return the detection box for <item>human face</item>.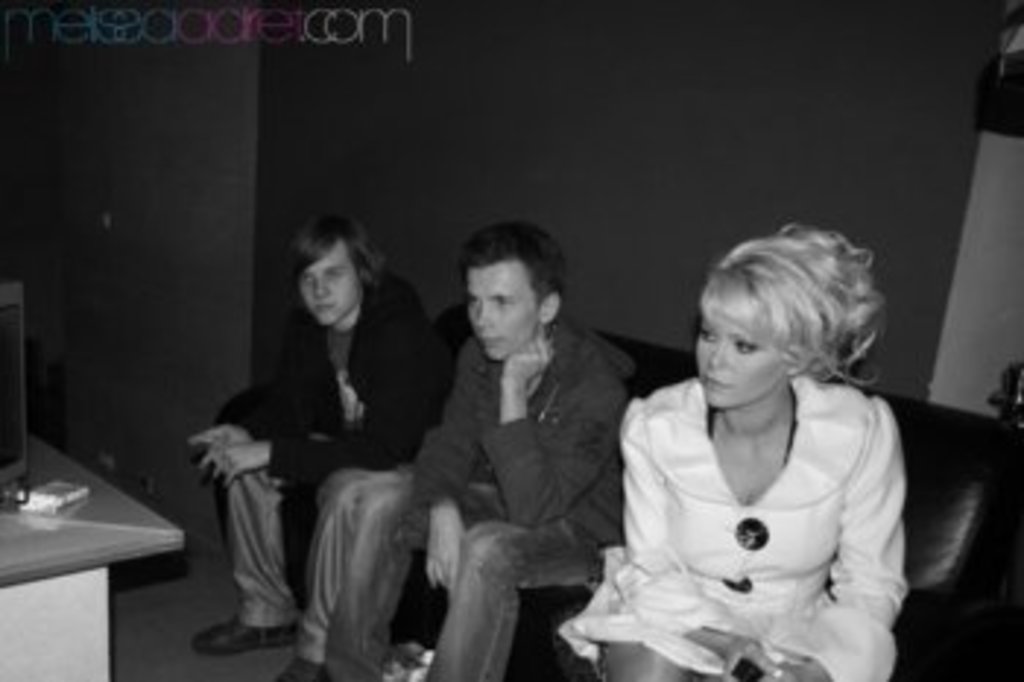
bbox=[468, 269, 538, 357].
